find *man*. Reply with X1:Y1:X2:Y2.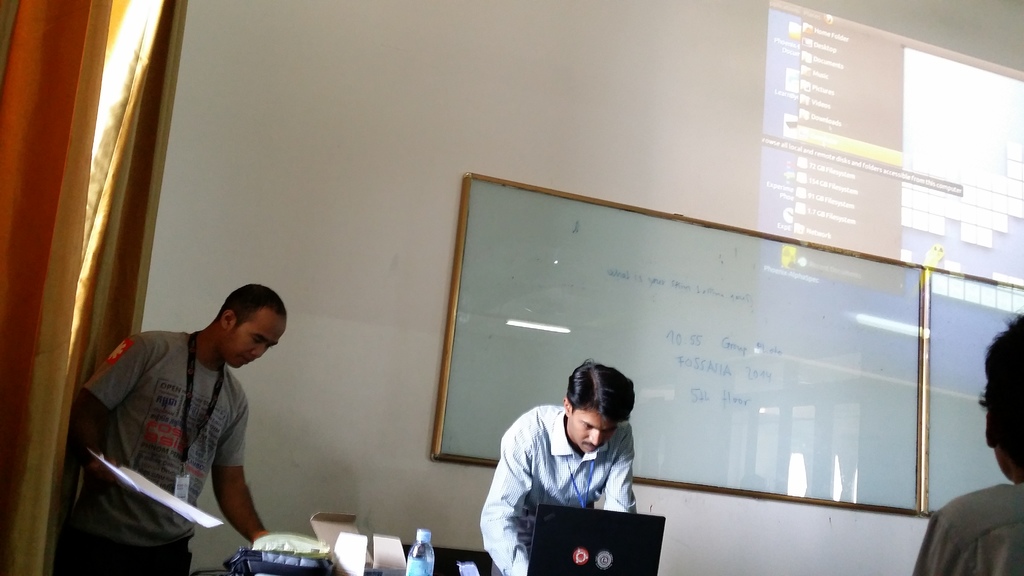
80:236:307:575.
